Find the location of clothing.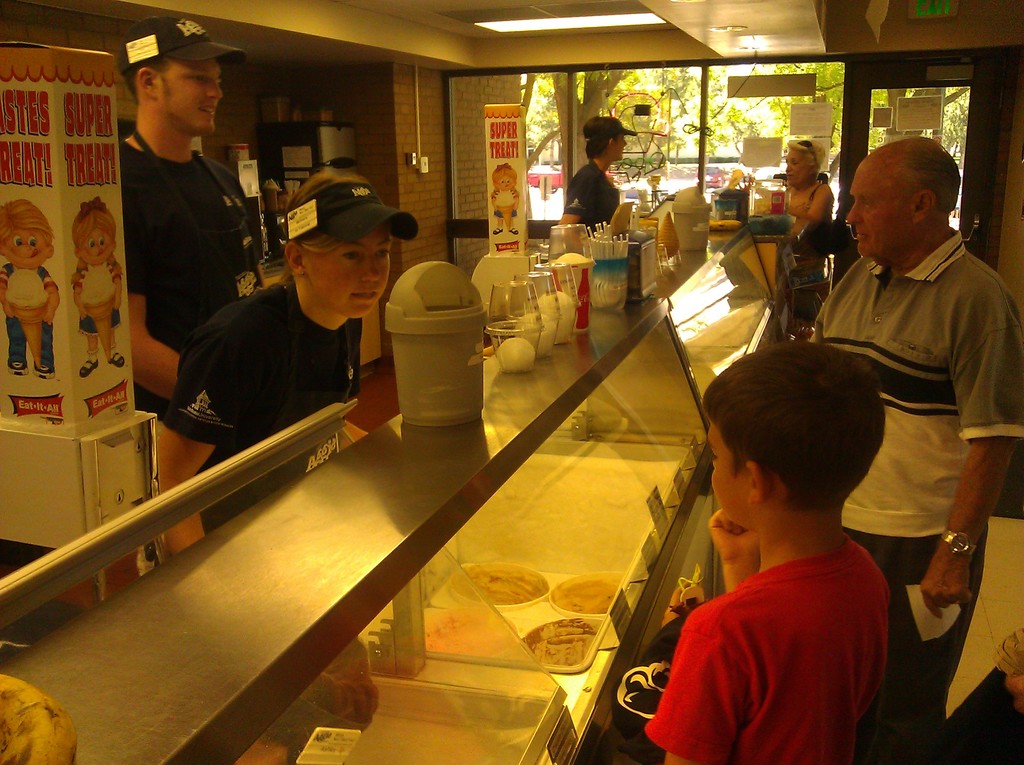
Location: 668/501/898/749.
